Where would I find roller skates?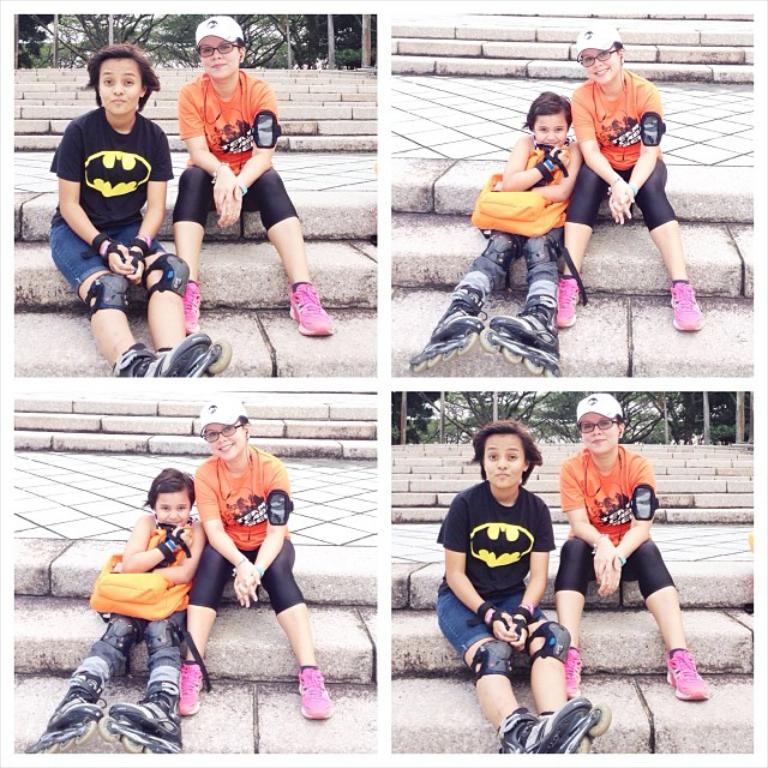
At [left=540, top=709, right=554, bottom=721].
